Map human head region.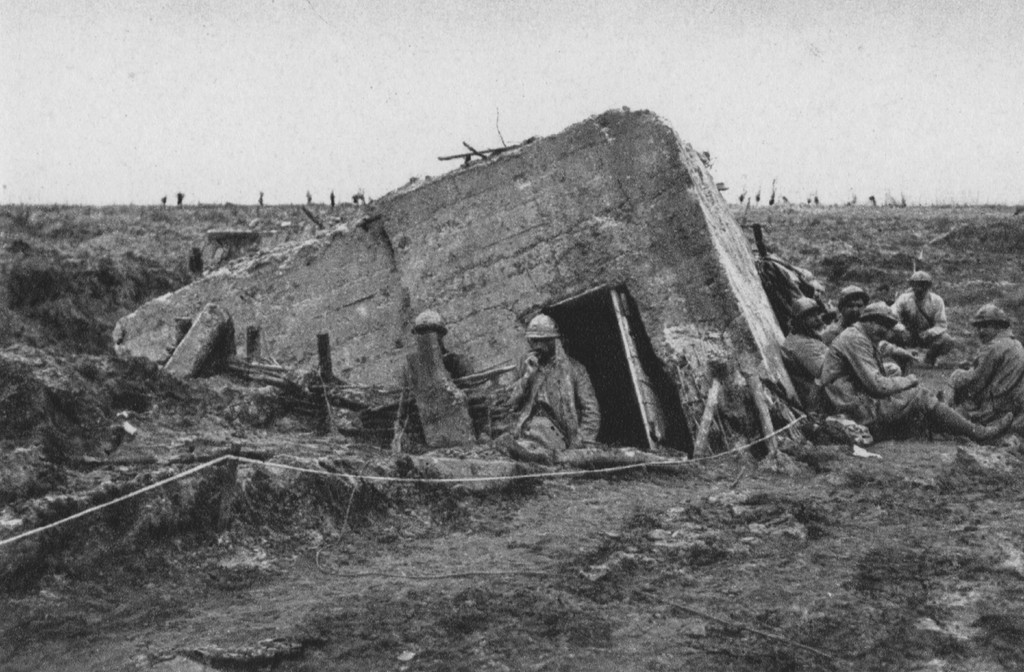
Mapped to region(840, 290, 863, 319).
